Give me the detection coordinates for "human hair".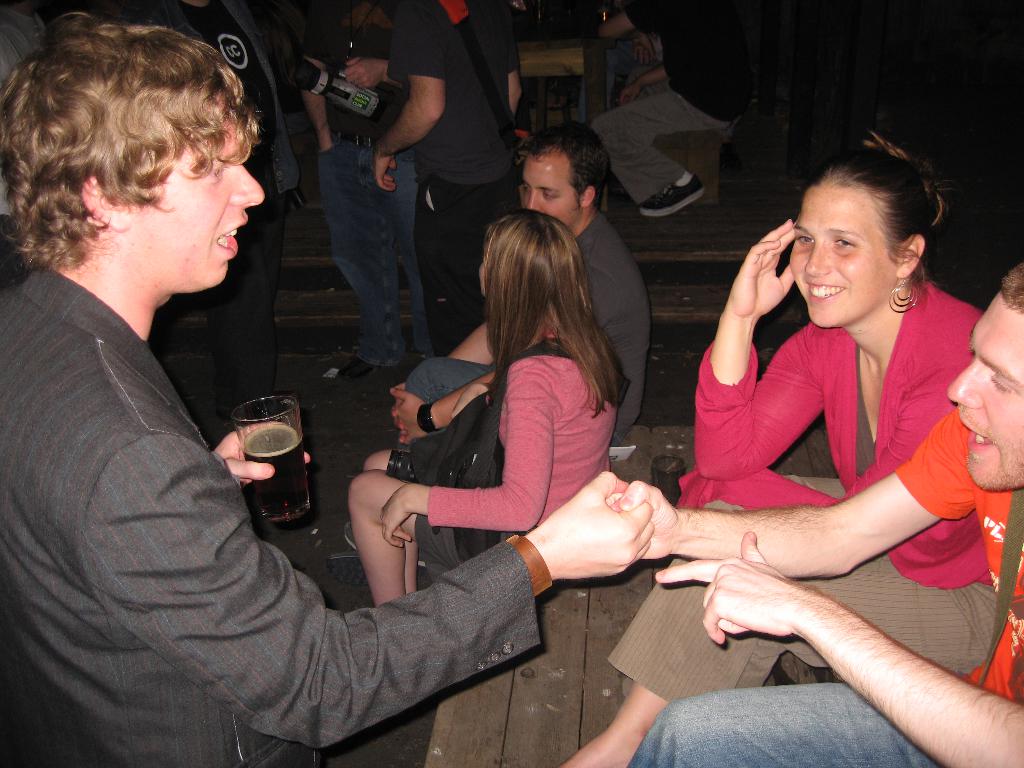
region(515, 121, 614, 205).
